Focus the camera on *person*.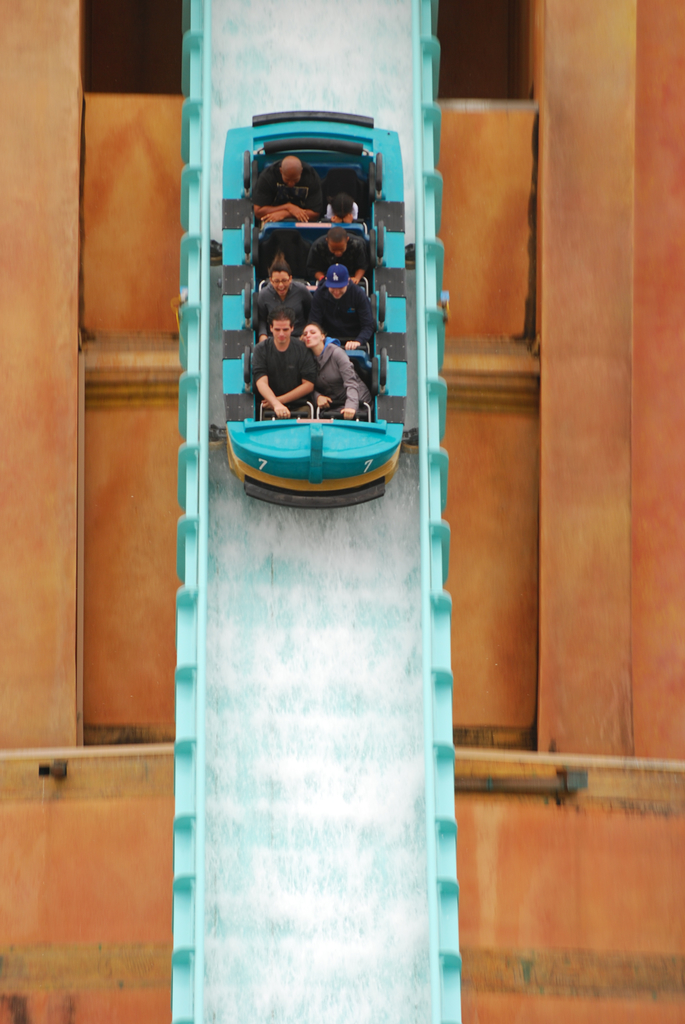
Focus region: [x1=251, y1=227, x2=301, y2=266].
